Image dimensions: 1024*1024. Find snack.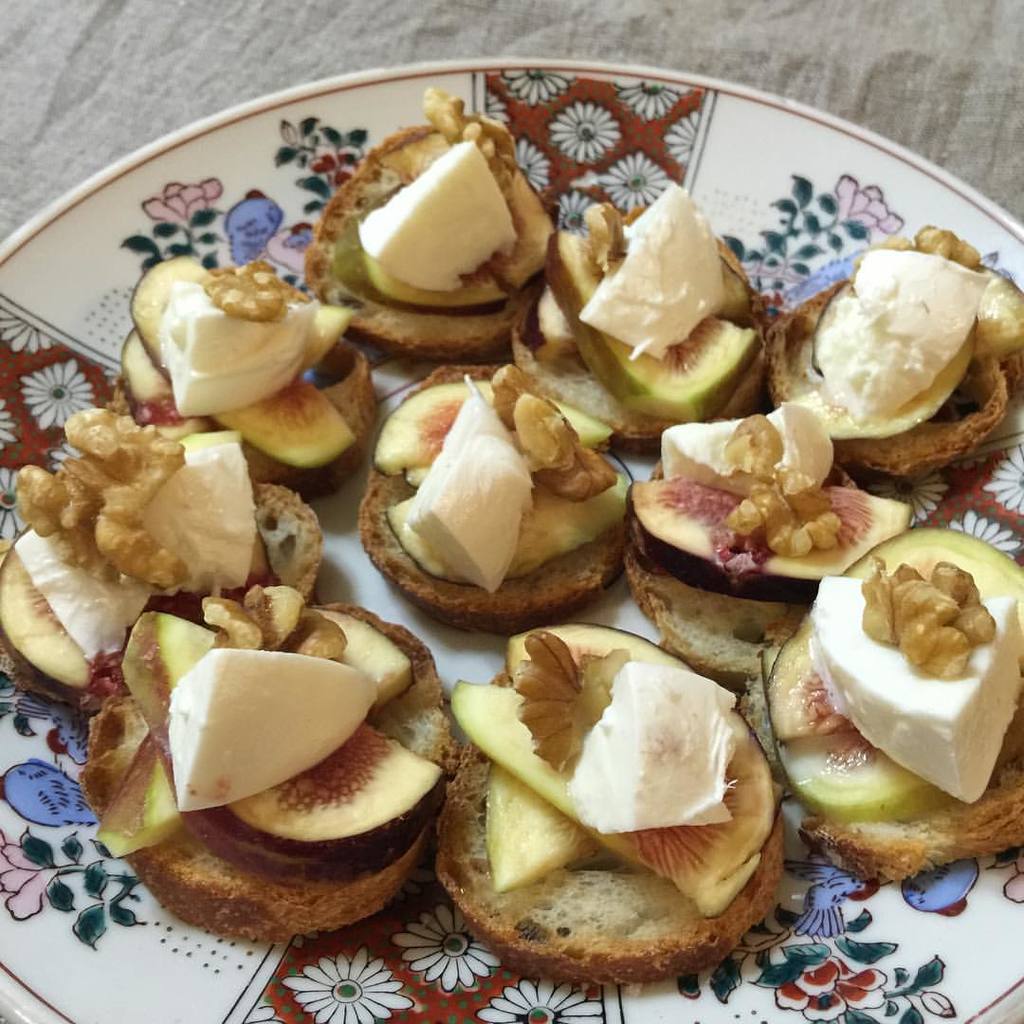
box(409, 627, 791, 1000).
